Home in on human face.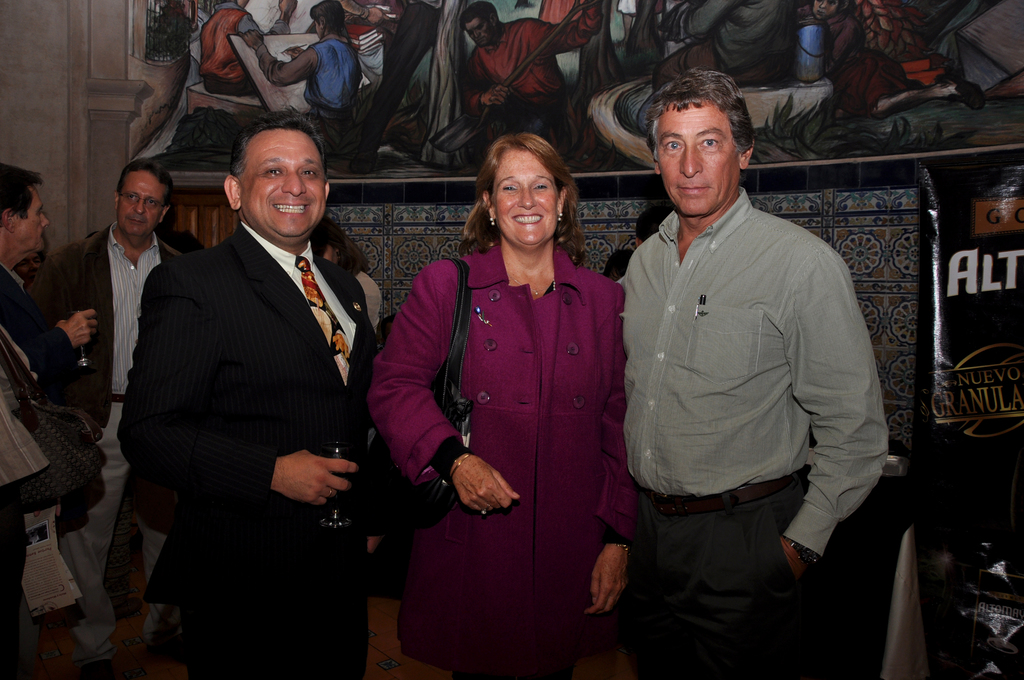
Homed in at 467,15,495,48.
